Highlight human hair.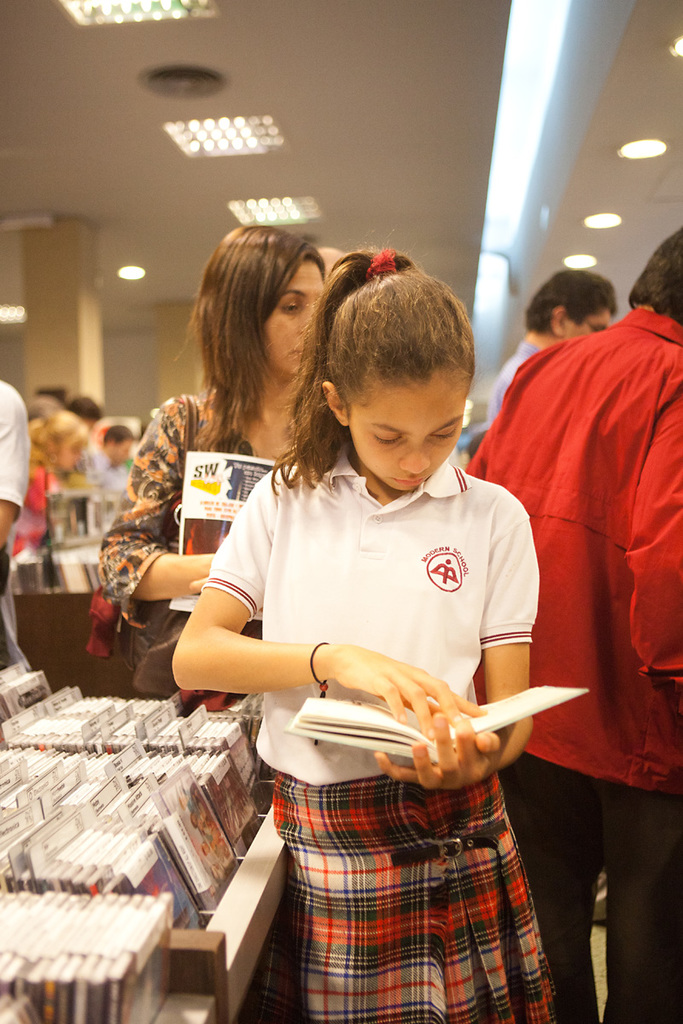
Highlighted region: pyautogui.locateOnScreen(192, 207, 336, 457).
